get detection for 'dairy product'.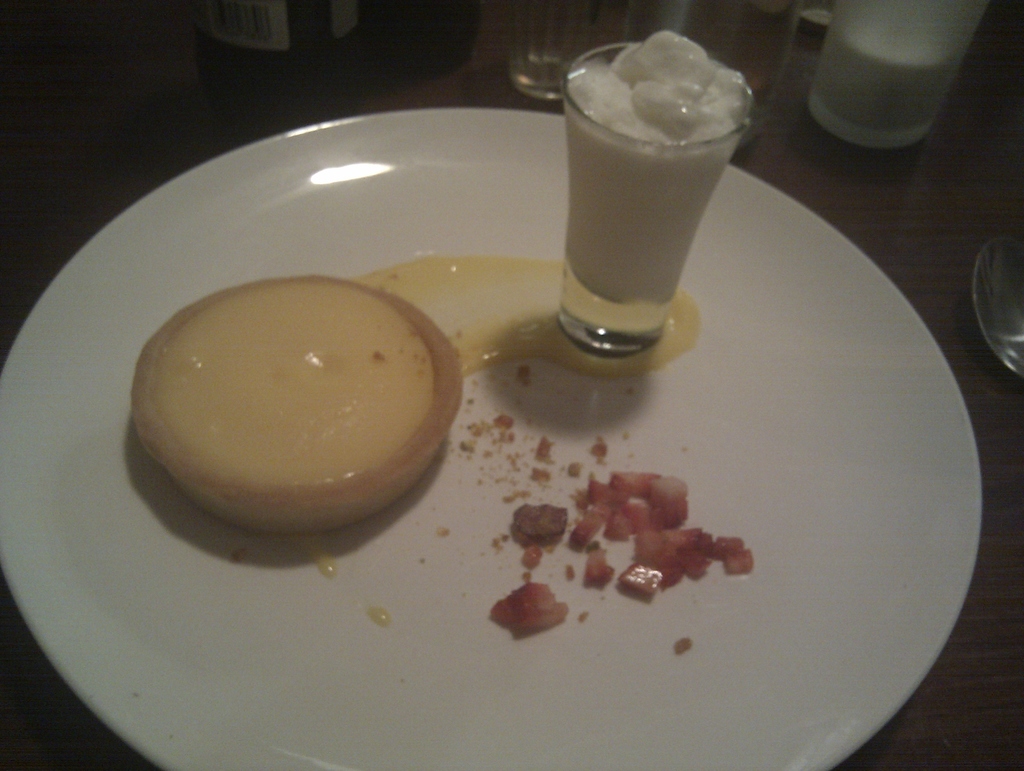
Detection: (799, 6, 959, 143).
